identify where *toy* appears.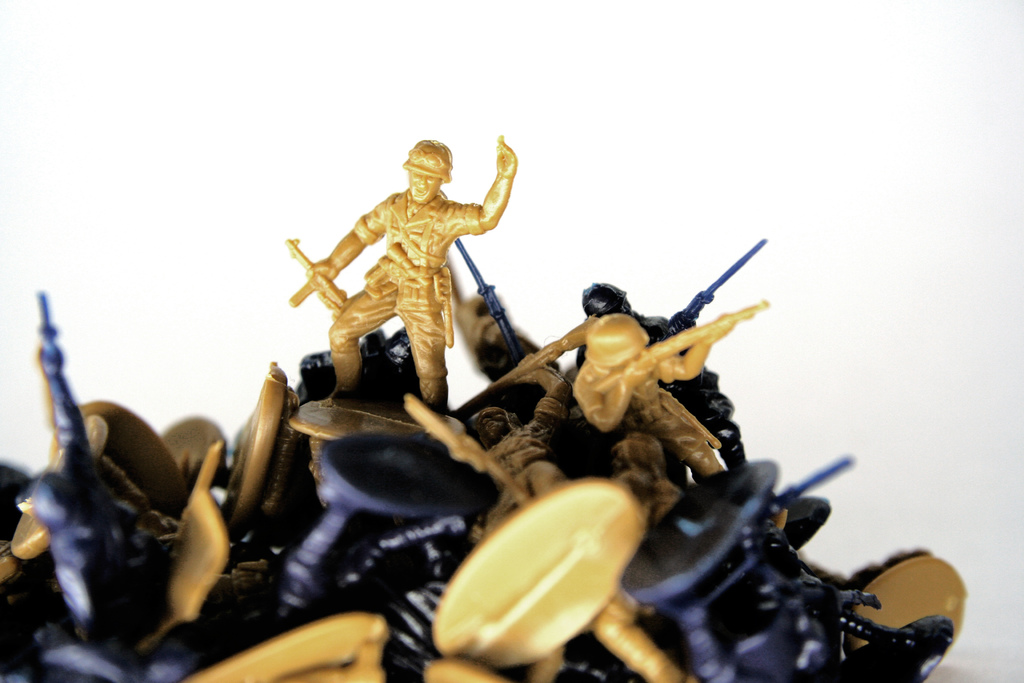
Appears at {"x1": 168, "y1": 360, "x2": 349, "y2": 550}.
